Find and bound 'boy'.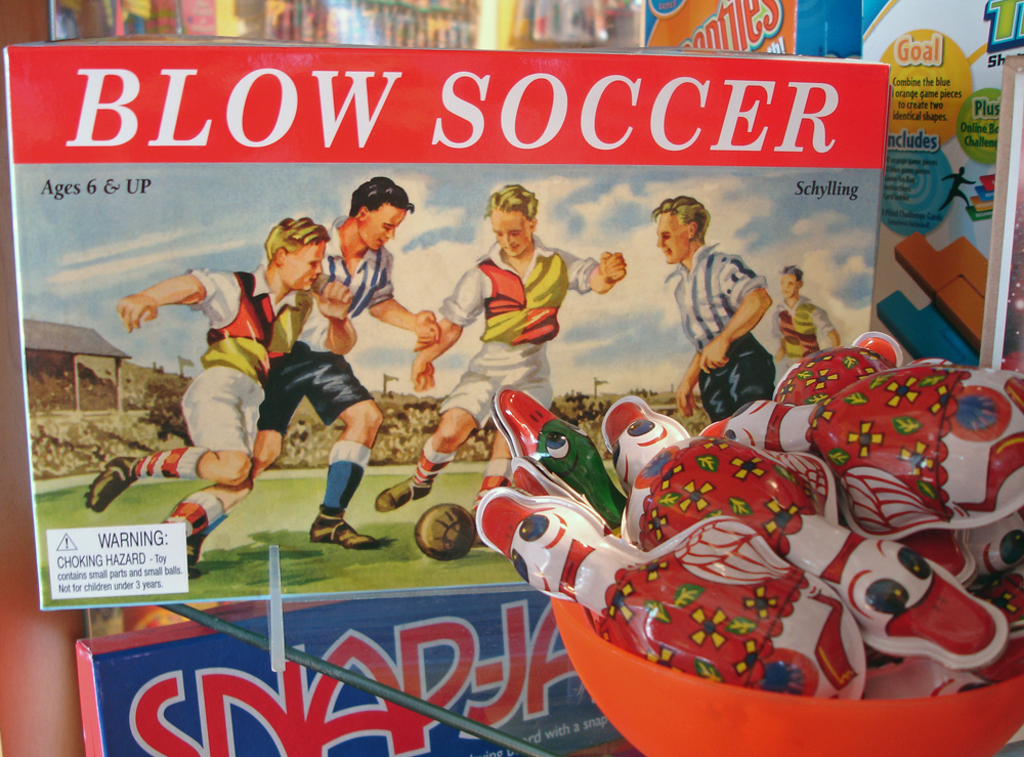
Bound: locate(372, 177, 626, 543).
